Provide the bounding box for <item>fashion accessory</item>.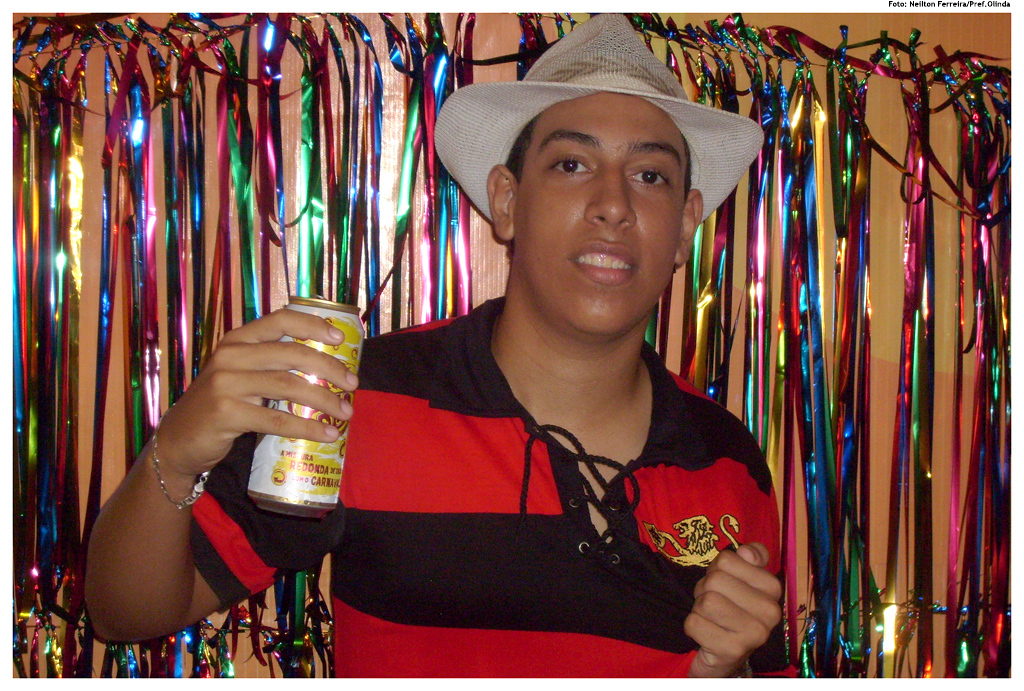
<box>147,401,213,510</box>.
